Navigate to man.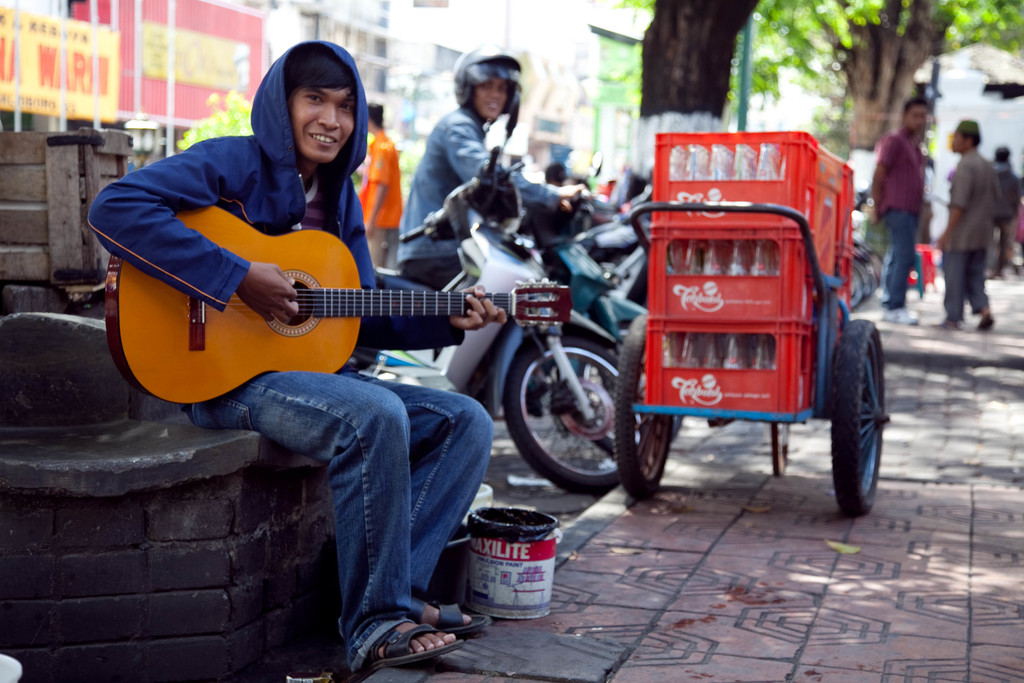
Navigation target: BBox(985, 139, 1021, 281).
